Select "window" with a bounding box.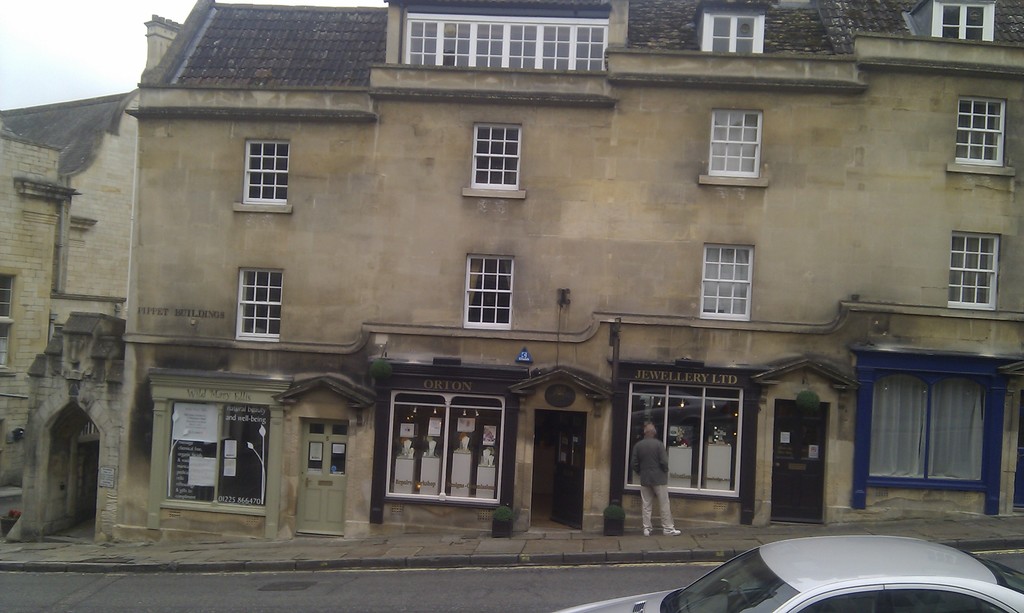
l=943, t=0, r=997, b=50.
